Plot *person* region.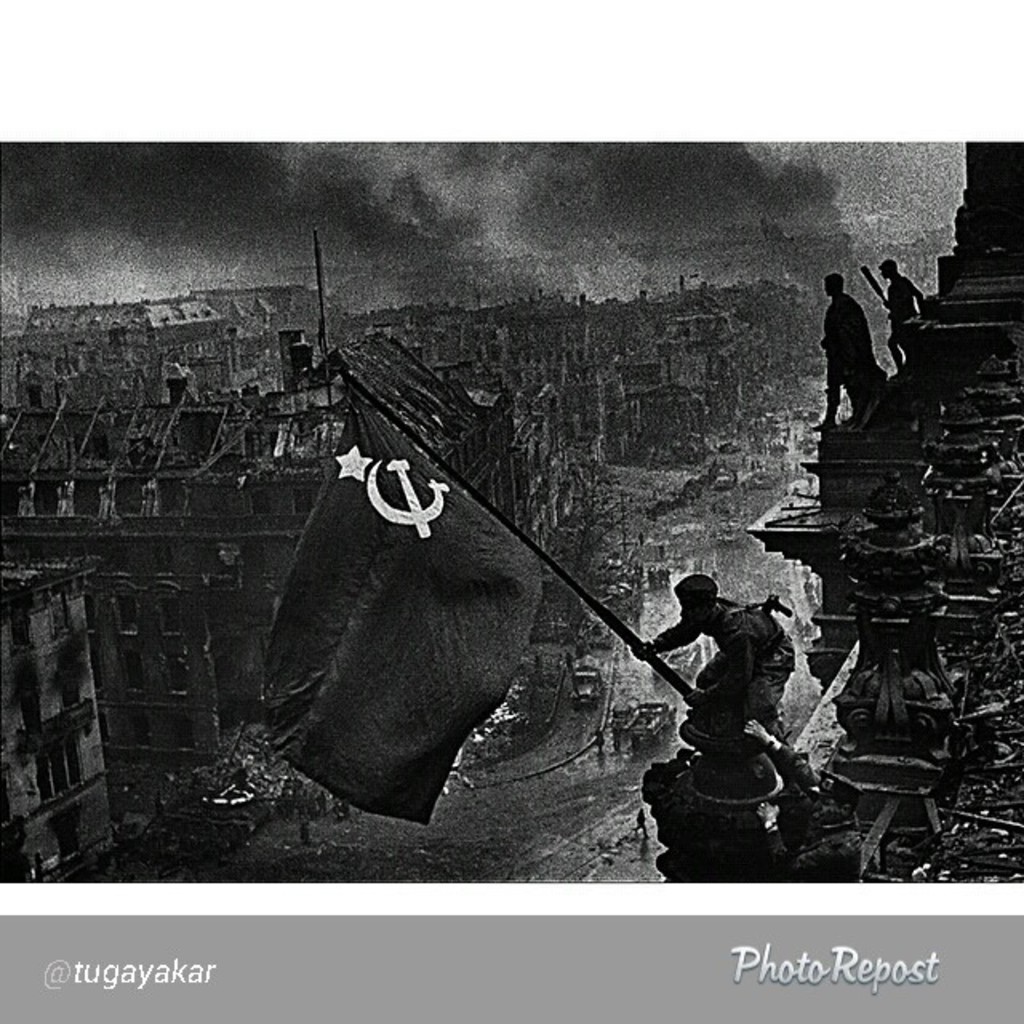
Plotted at x1=664 y1=563 x2=810 y2=842.
